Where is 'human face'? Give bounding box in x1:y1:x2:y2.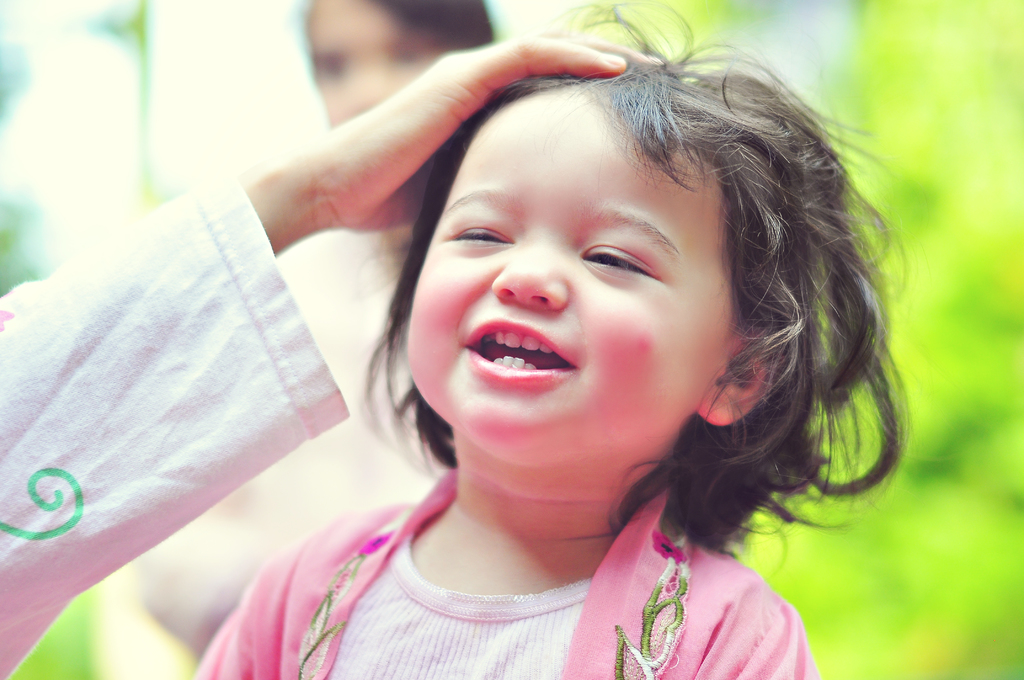
399:77:742:470.
